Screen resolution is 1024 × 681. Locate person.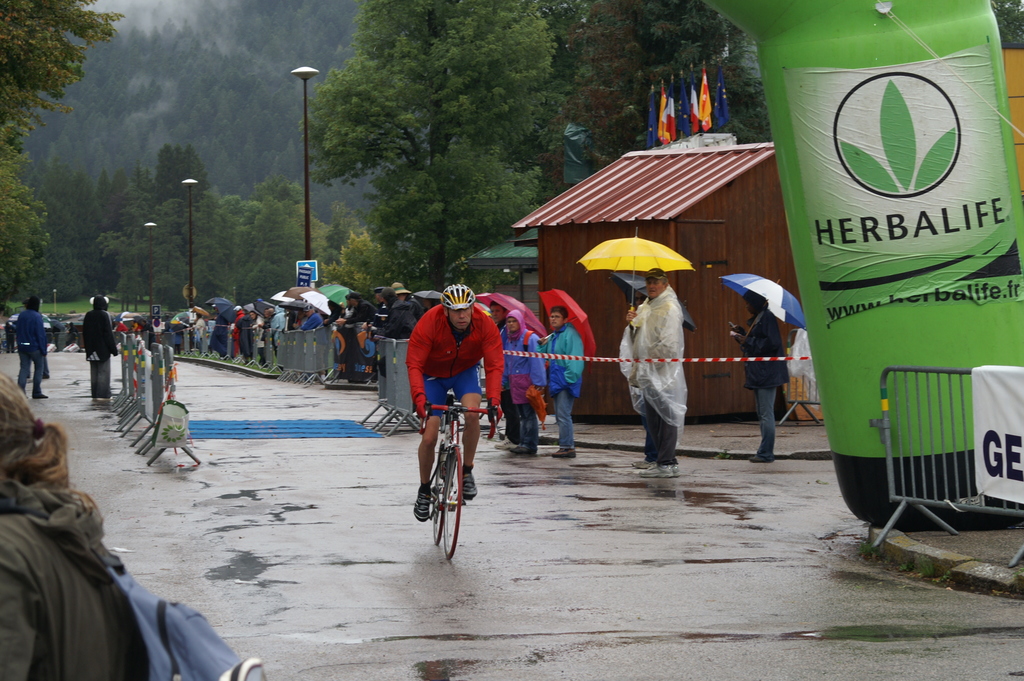
408/283/509/527.
